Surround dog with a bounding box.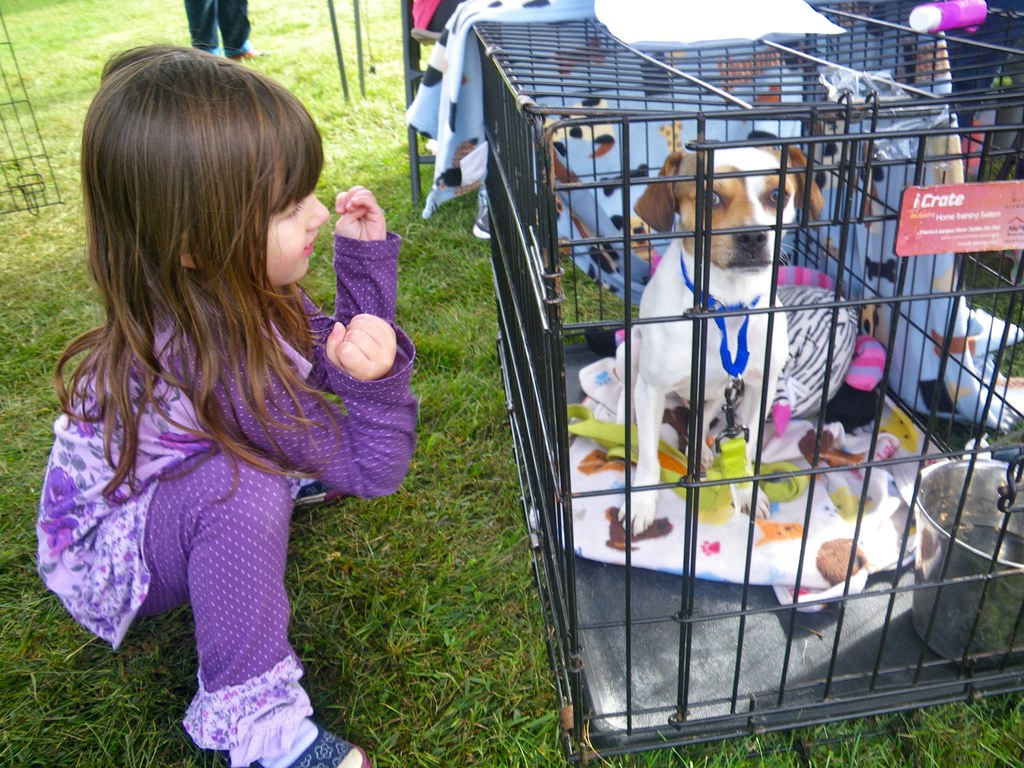
541, 95, 615, 158.
